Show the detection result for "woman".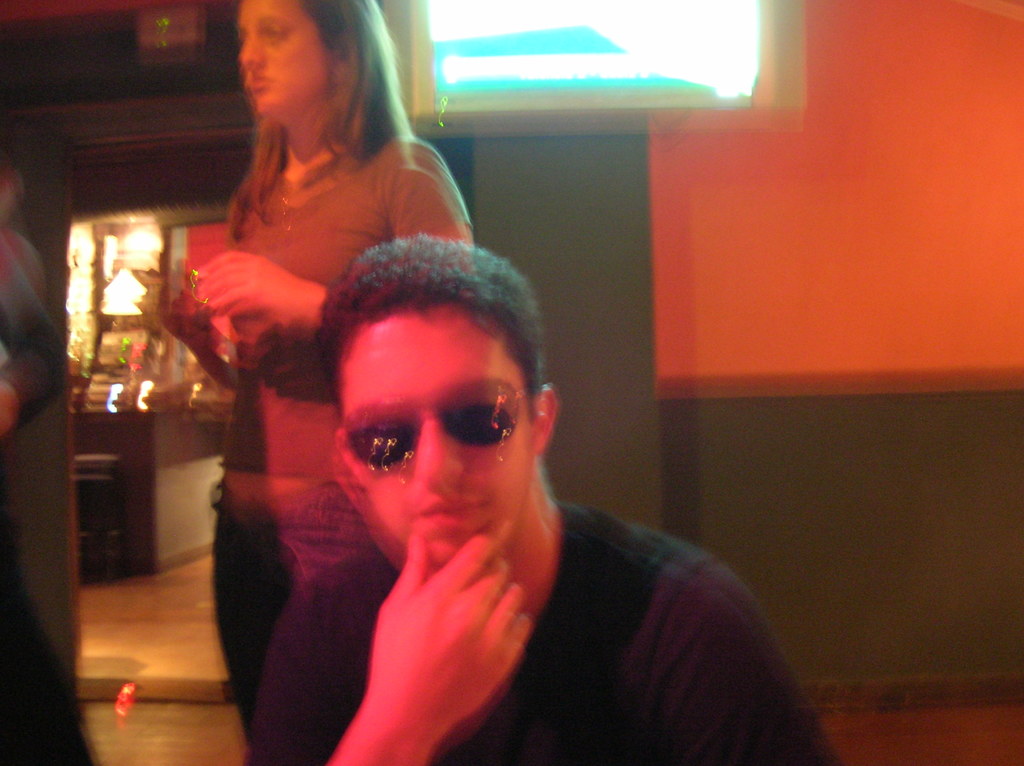
{"left": 143, "top": 0, "right": 467, "bottom": 740}.
